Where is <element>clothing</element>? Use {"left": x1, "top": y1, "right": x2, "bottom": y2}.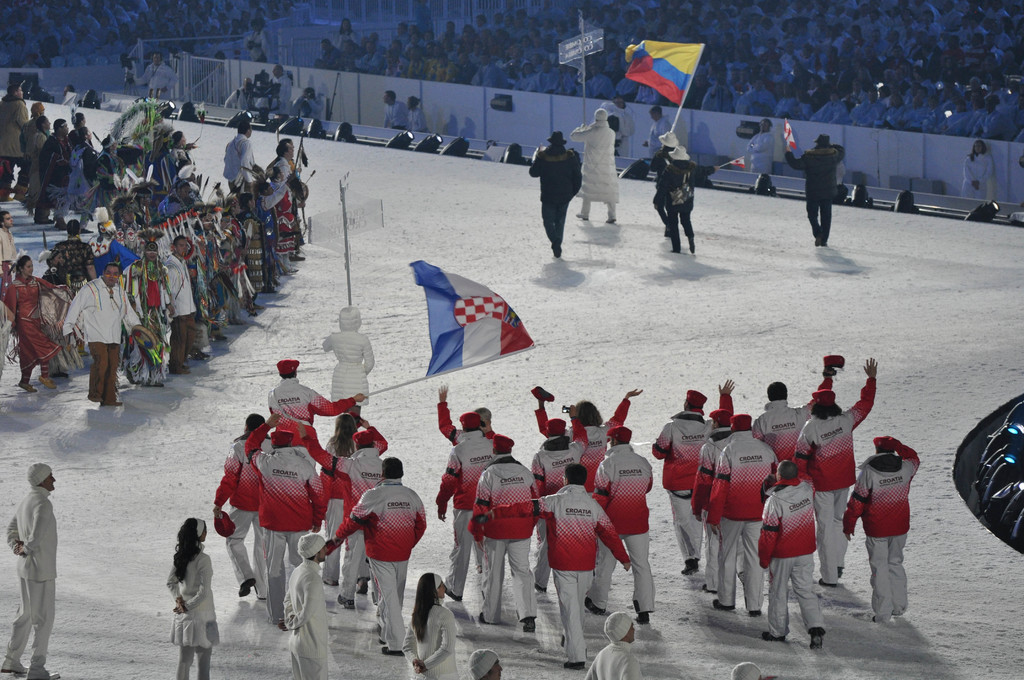
{"left": 692, "top": 392, "right": 731, "bottom": 418}.
